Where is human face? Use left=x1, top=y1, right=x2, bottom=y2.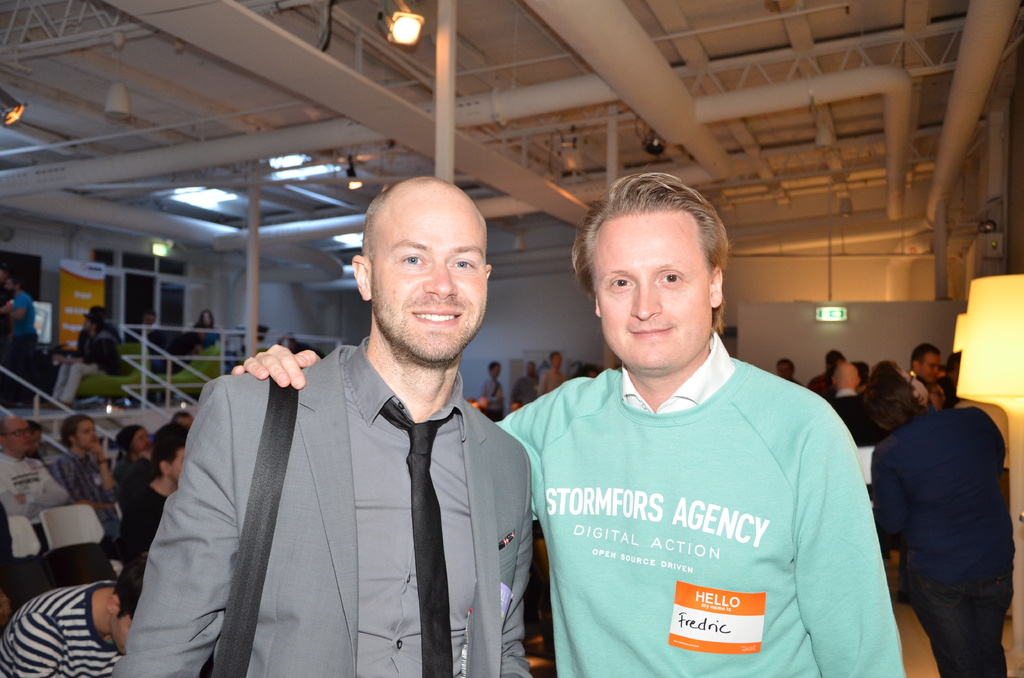
left=129, top=423, right=150, bottom=460.
